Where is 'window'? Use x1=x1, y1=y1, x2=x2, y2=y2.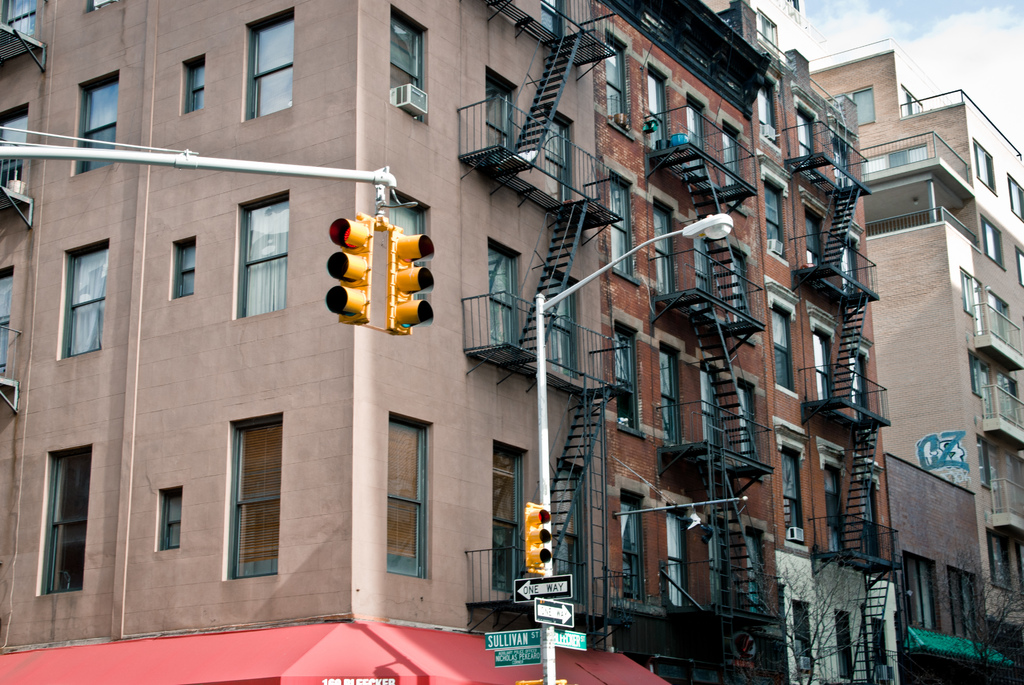
x1=1007, y1=173, x2=1023, y2=220.
